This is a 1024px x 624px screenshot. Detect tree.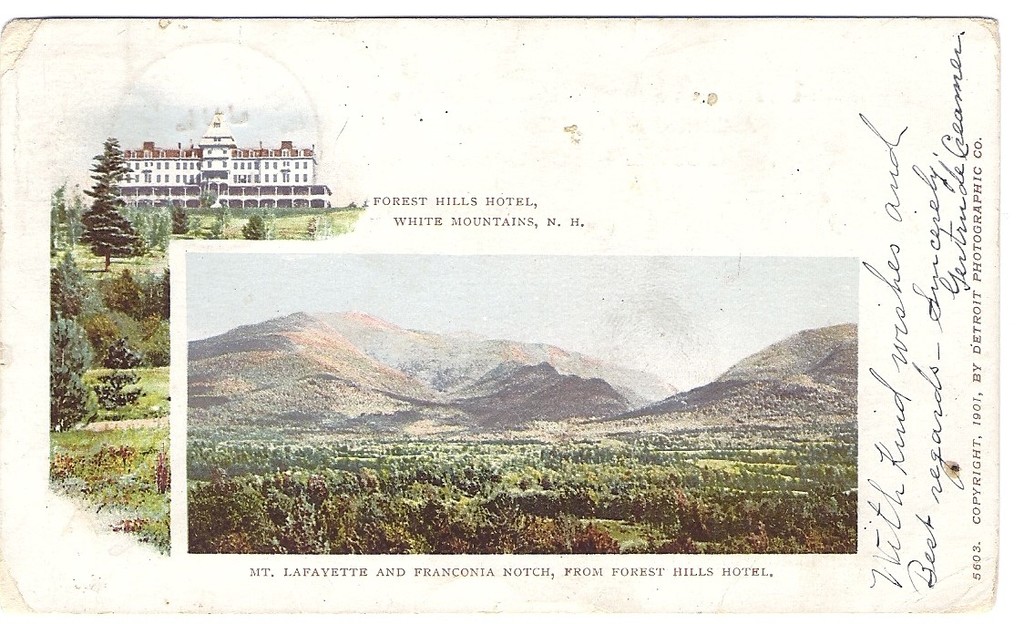
{"x1": 169, "y1": 200, "x2": 189, "y2": 237}.
